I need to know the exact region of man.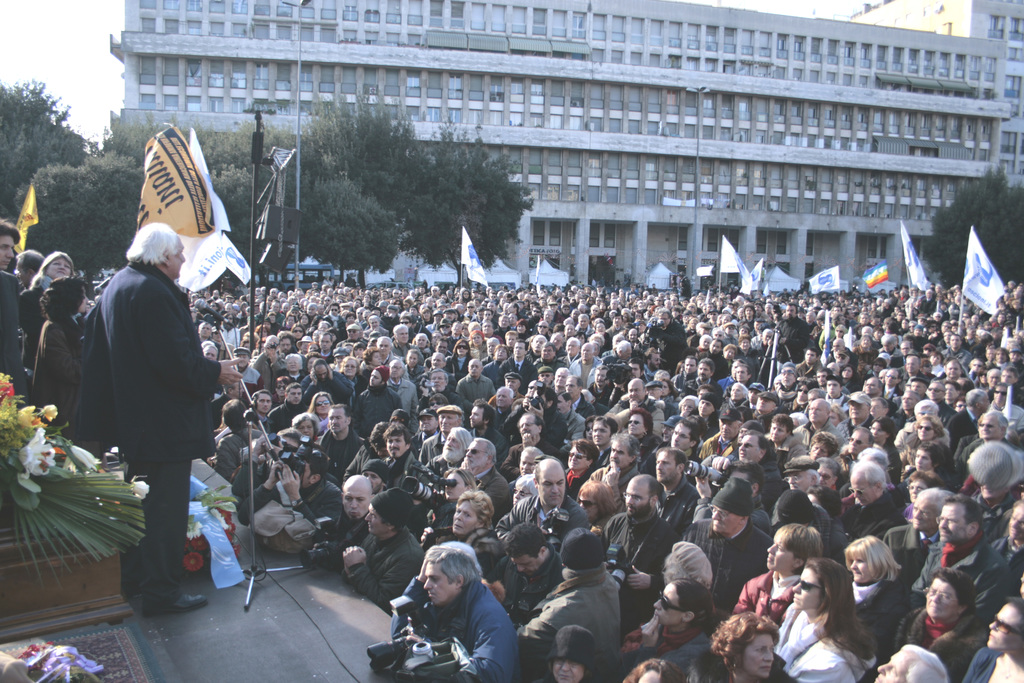
Region: BBox(0, 222, 20, 385).
